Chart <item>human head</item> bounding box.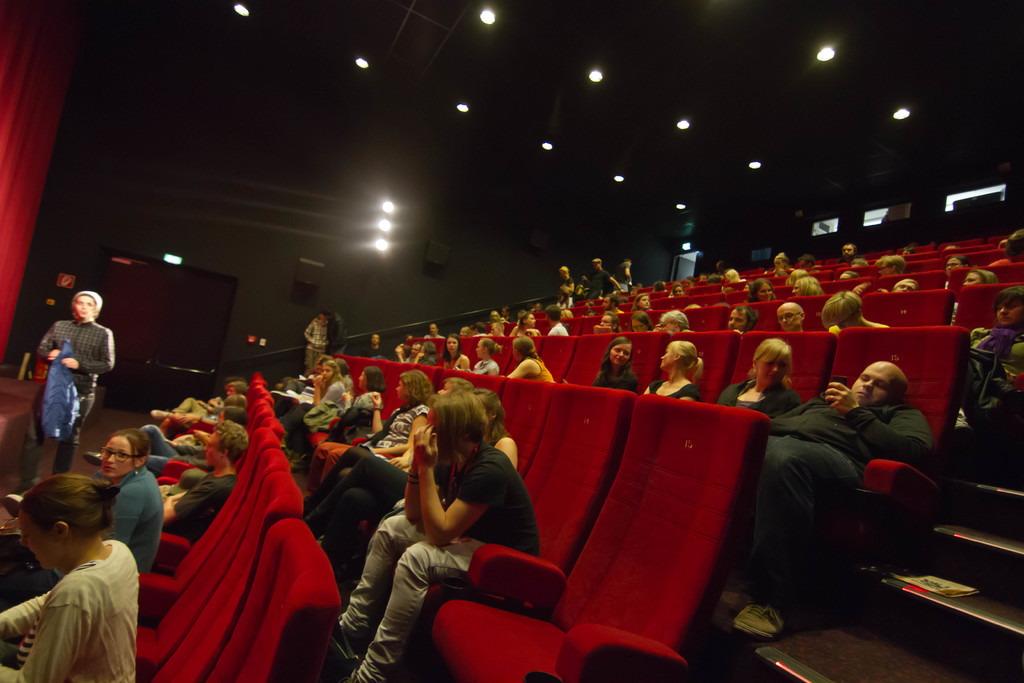
Charted: {"left": 658, "top": 309, "right": 693, "bottom": 336}.
